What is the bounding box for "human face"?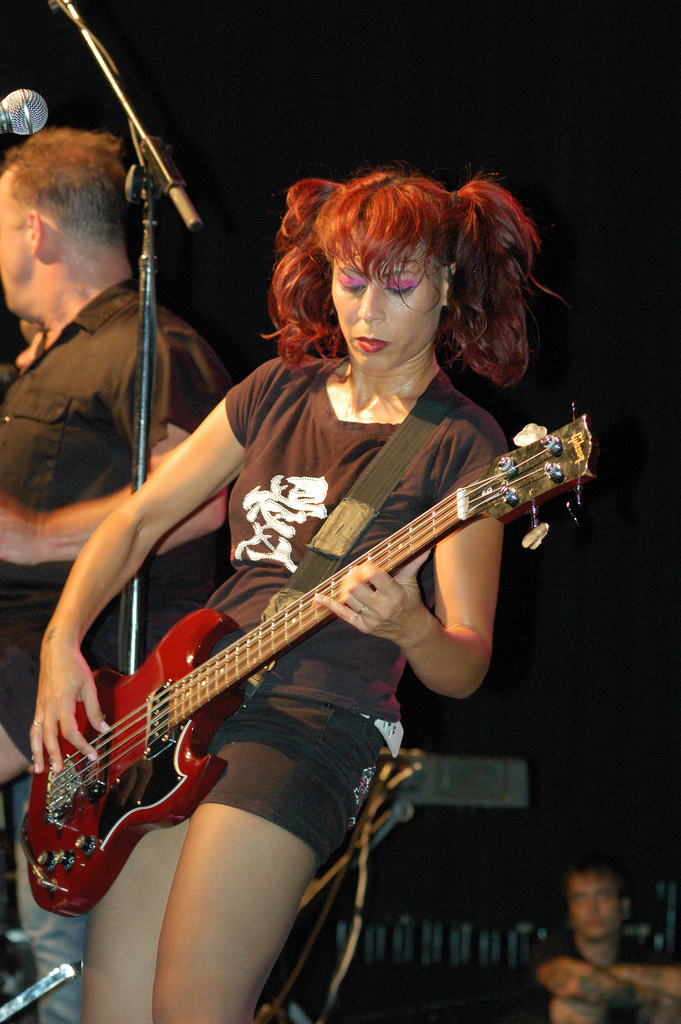
BBox(573, 879, 619, 942).
